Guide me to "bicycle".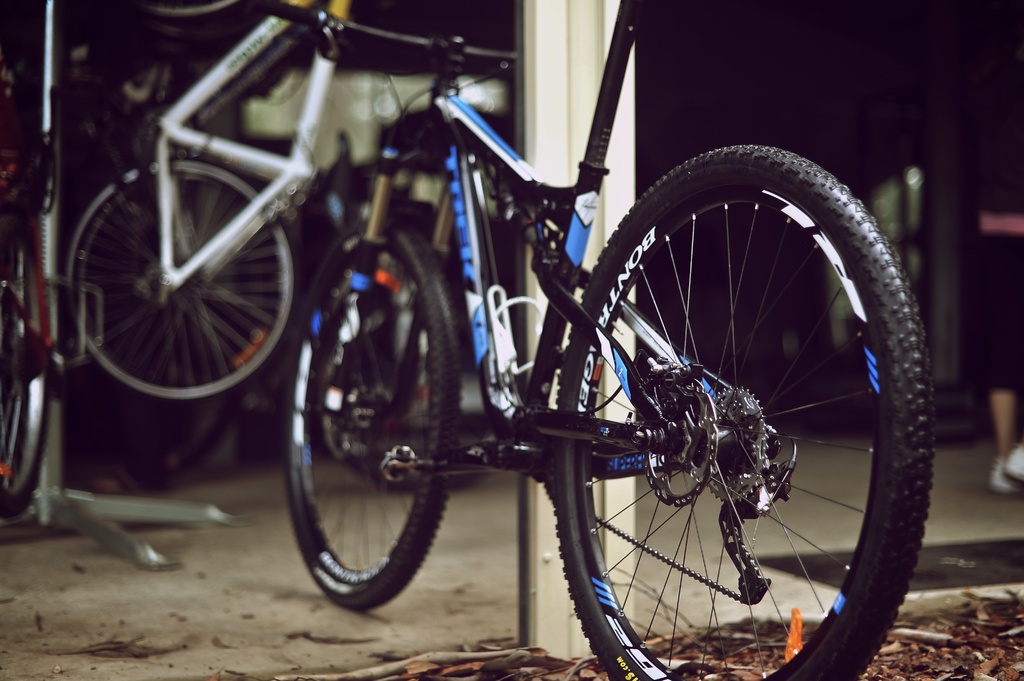
Guidance: left=0, top=44, right=70, bottom=529.
